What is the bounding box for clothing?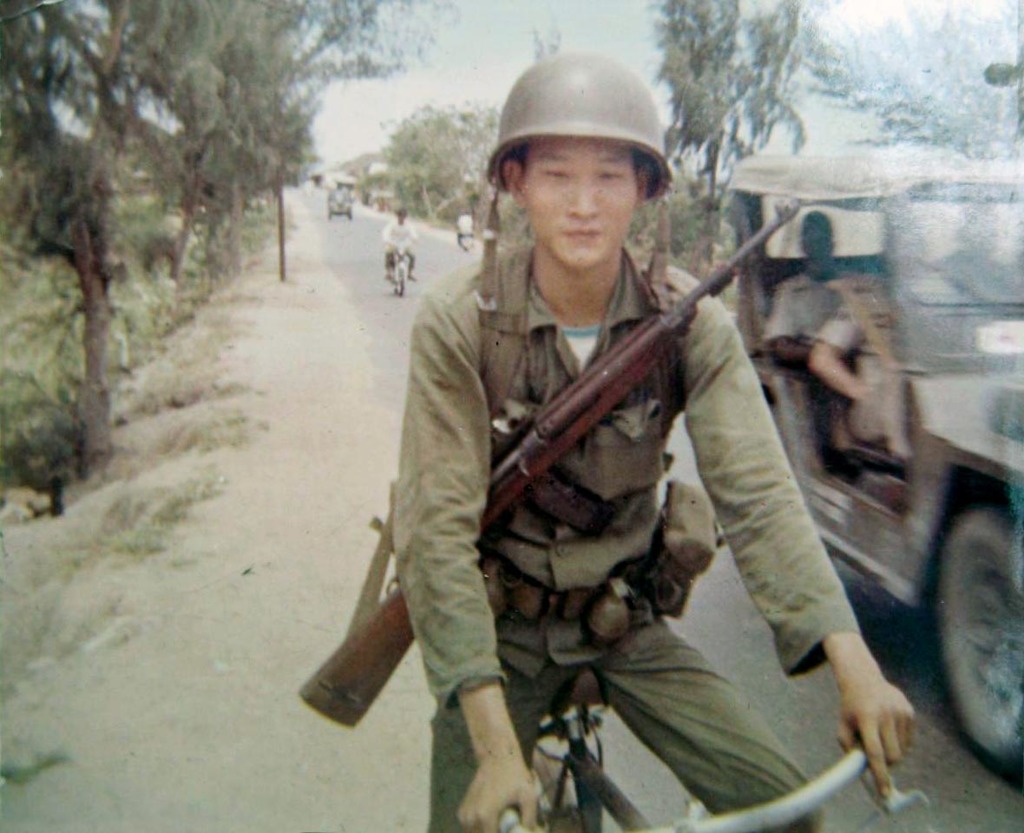
(456,214,475,258).
